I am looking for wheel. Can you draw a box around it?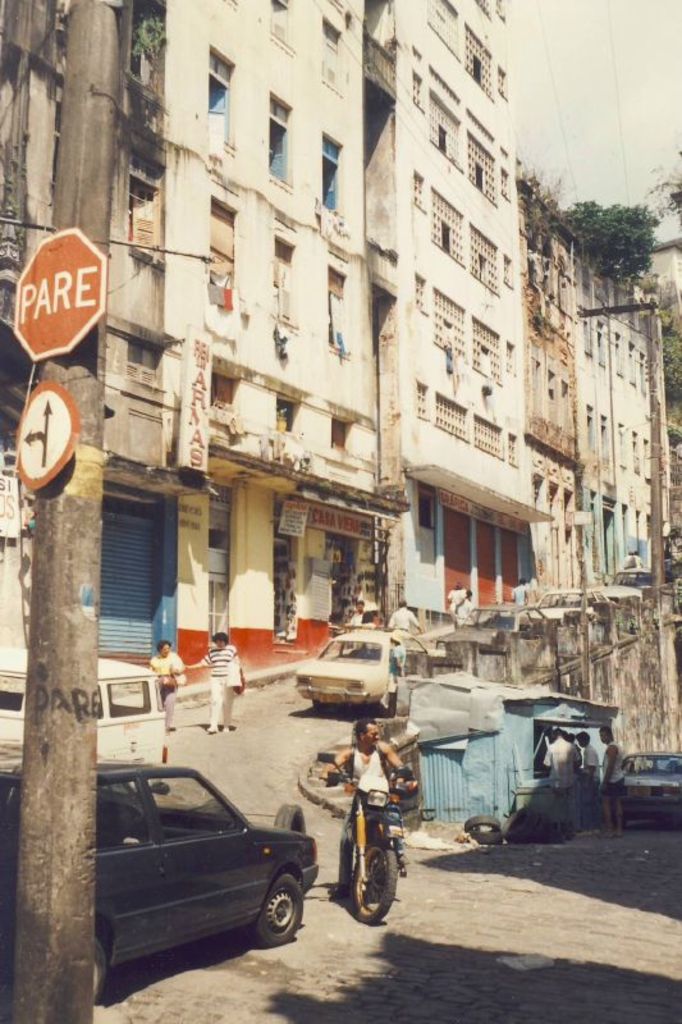
Sure, the bounding box is box=[92, 932, 105, 1015].
